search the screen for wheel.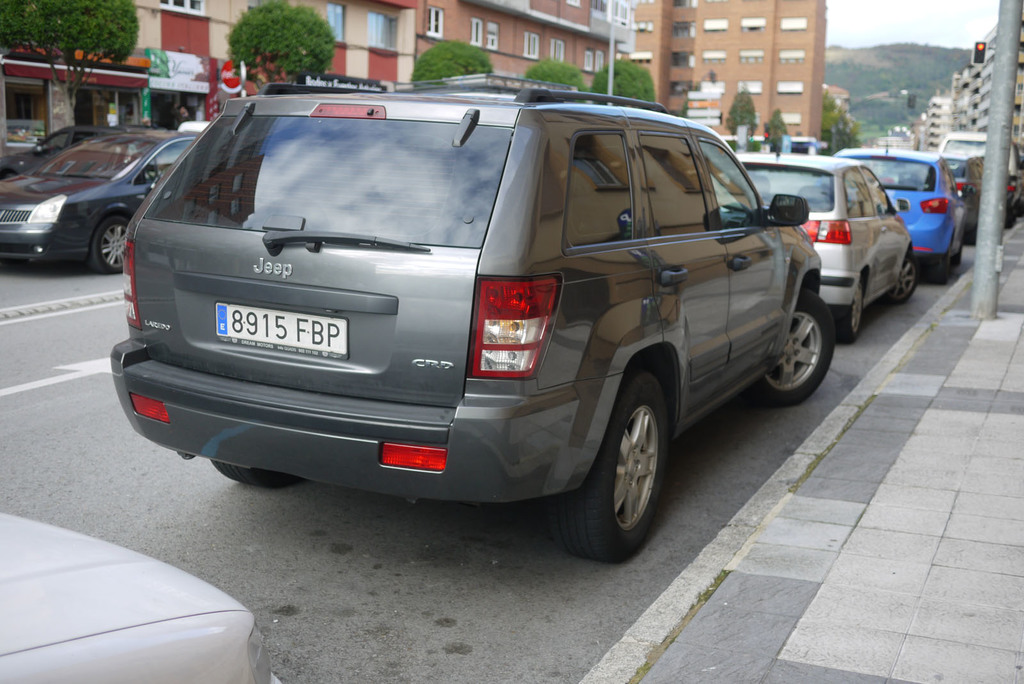
Found at select_region(832, 278, 867, 342).
